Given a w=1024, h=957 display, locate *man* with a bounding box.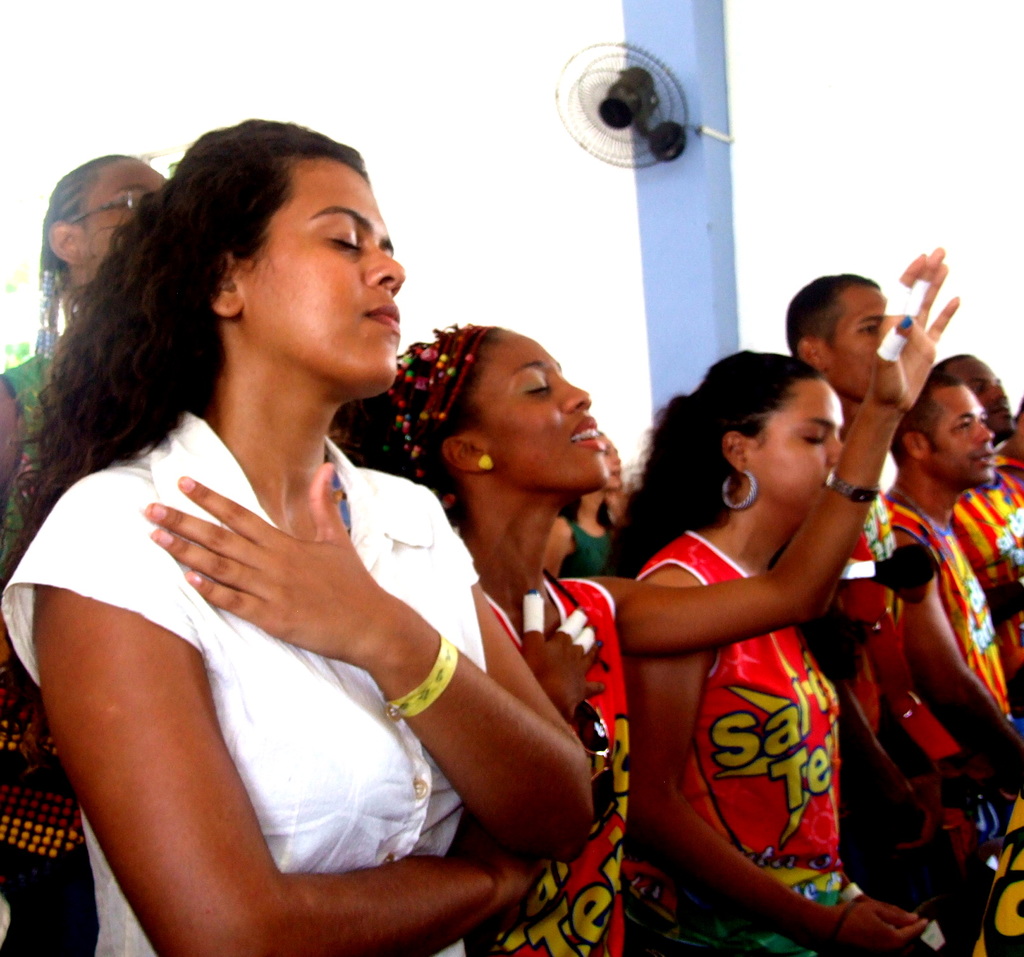
Located: detection(919, 345, 1021, 673).
